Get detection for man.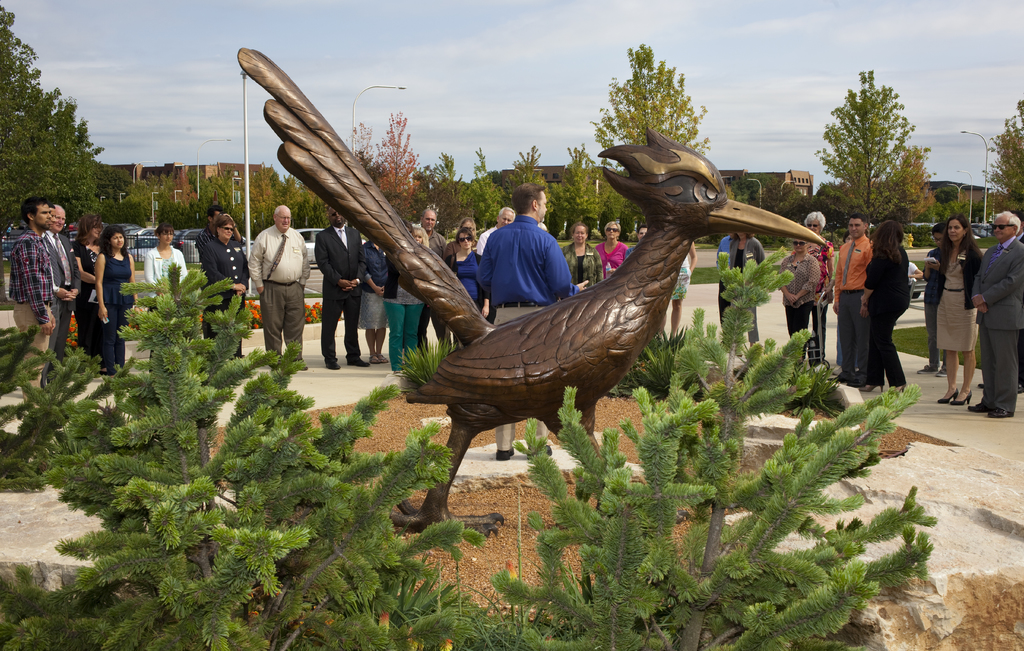
Detection: [x1=6, y1=197, x2=53, y2=403].
